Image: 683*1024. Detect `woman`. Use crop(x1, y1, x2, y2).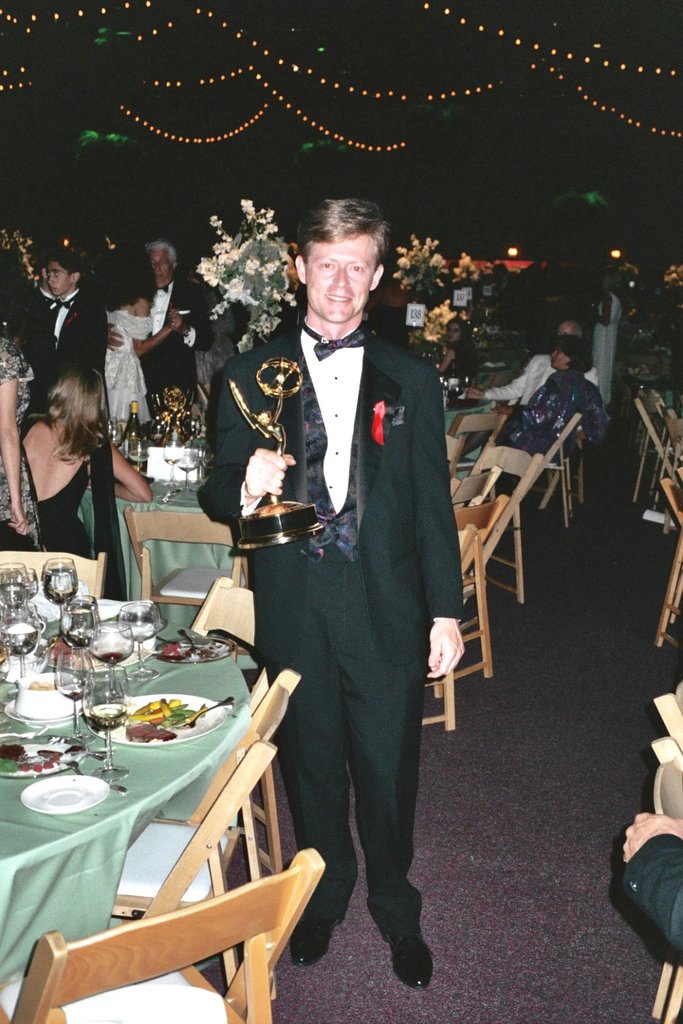
crop(8, 333, 138, 582).
